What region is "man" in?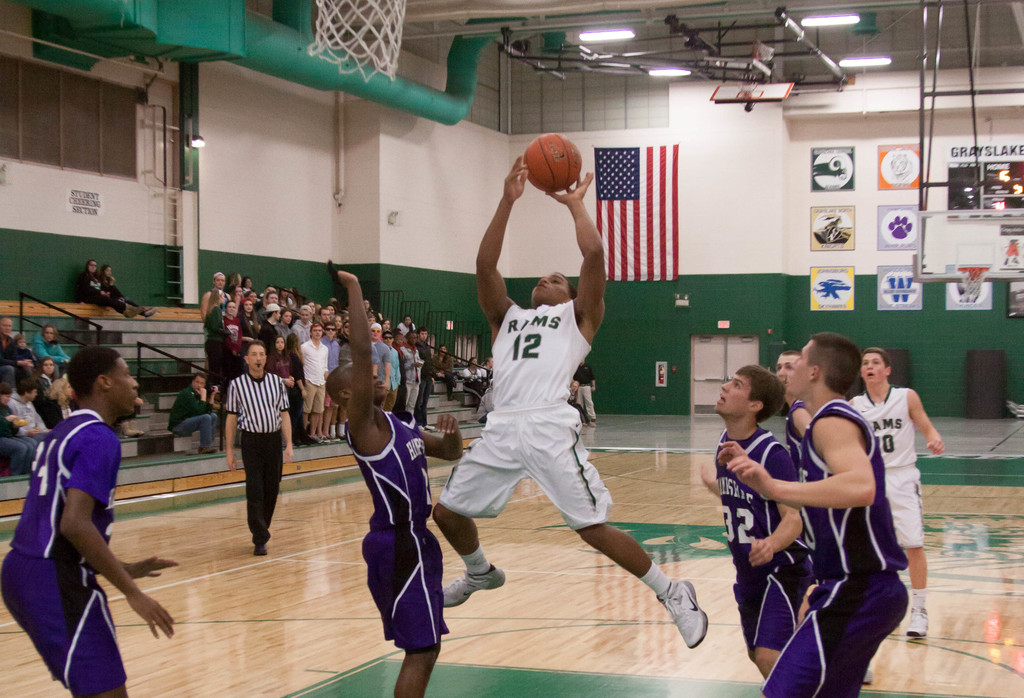
bbox=(698, 364, 816, 679).
